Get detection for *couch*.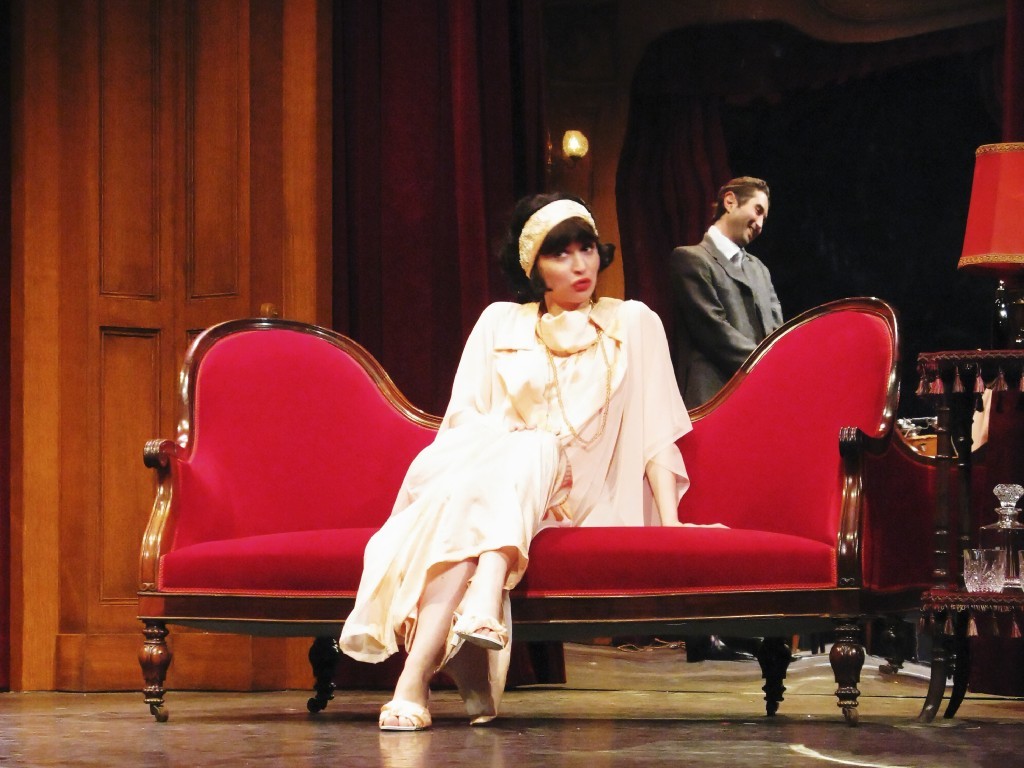
Detection: 131, 321, 900, 722.
